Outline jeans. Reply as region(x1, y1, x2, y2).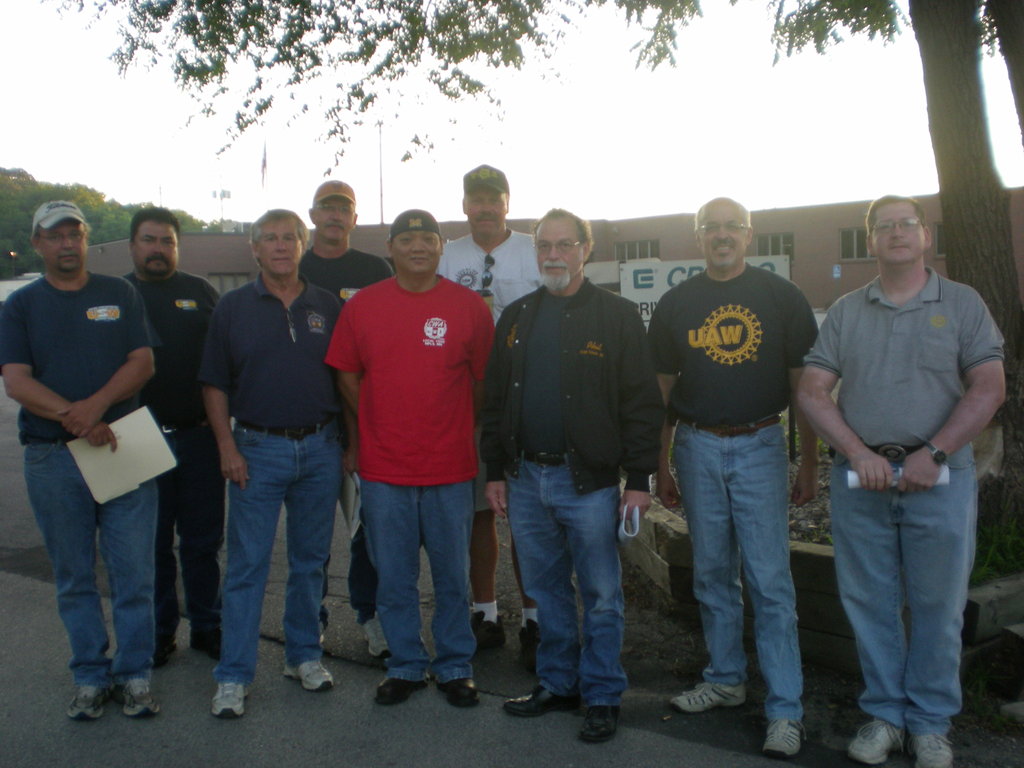
region(510, 448, 627, 710).
